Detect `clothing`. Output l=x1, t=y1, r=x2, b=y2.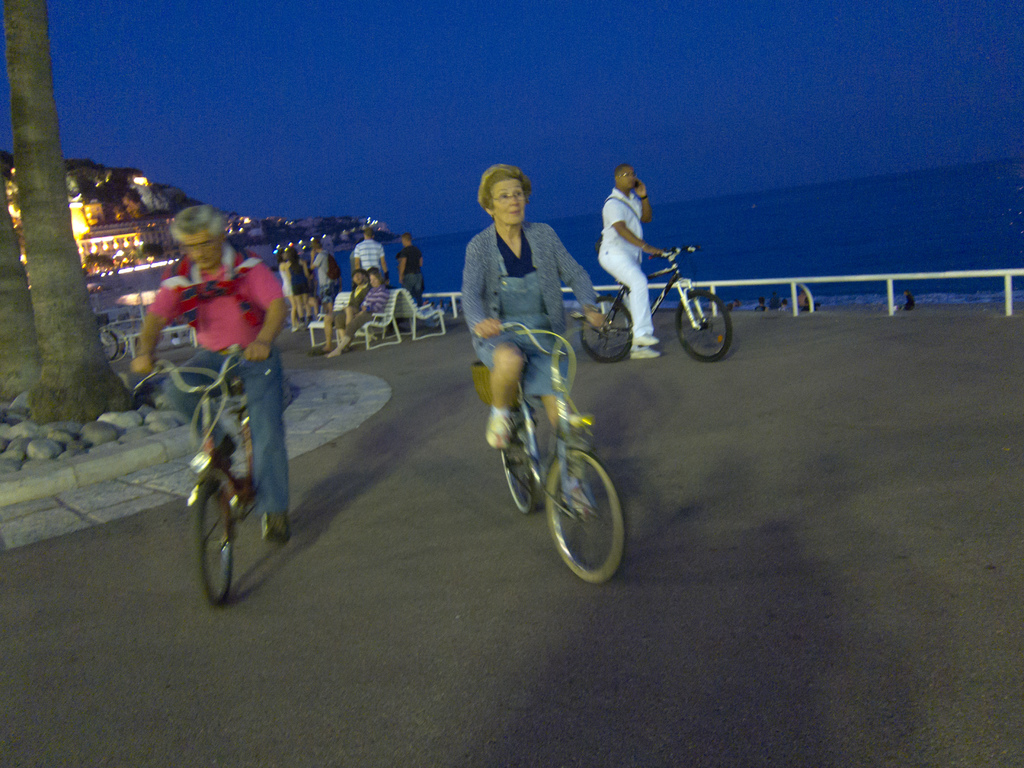
l=354, t=238, r=383, b=271.
